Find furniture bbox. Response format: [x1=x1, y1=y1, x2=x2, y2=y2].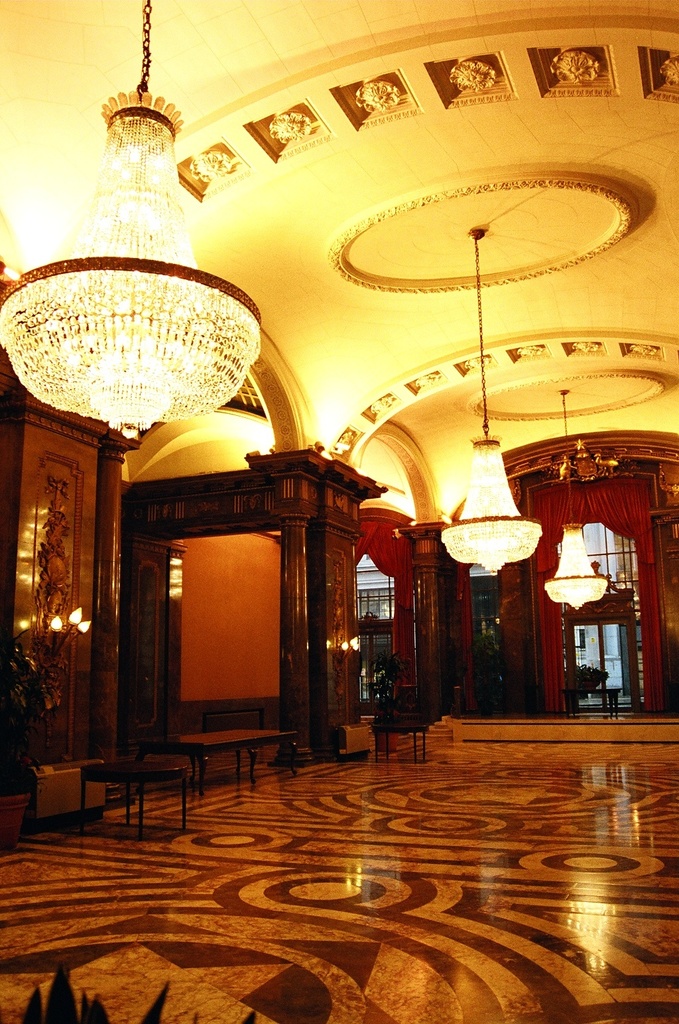
[x1=170, y1=724, x2=296, y2=791].
